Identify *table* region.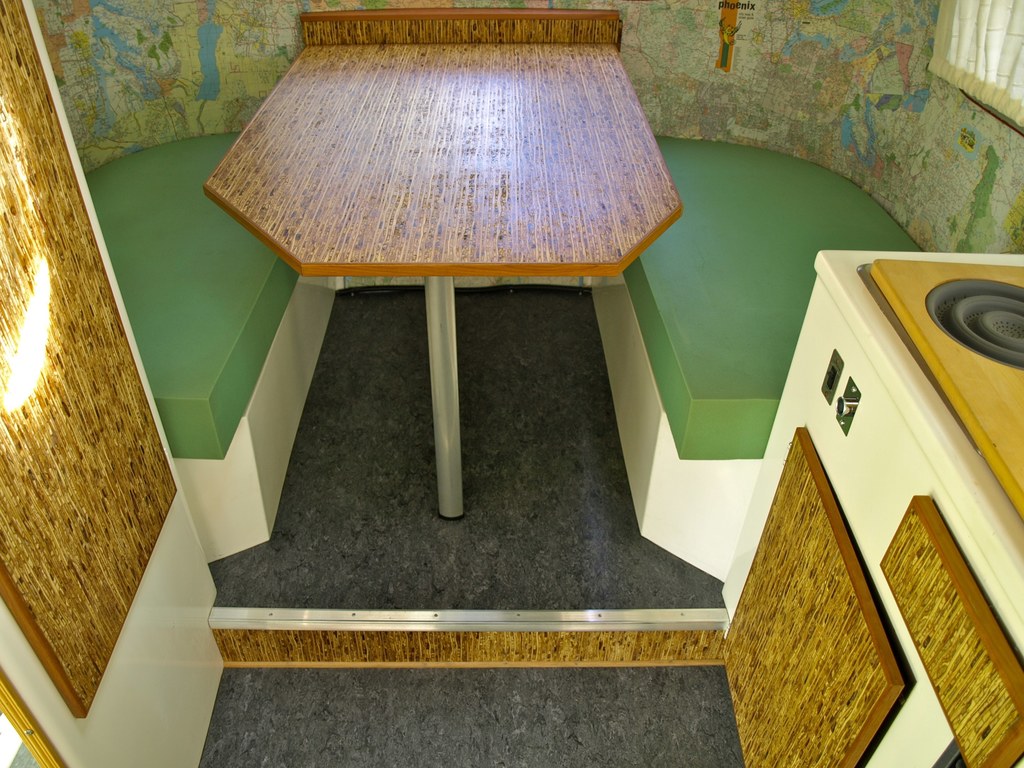
Region: [left=186, top=146, right=737, bottom=545].
